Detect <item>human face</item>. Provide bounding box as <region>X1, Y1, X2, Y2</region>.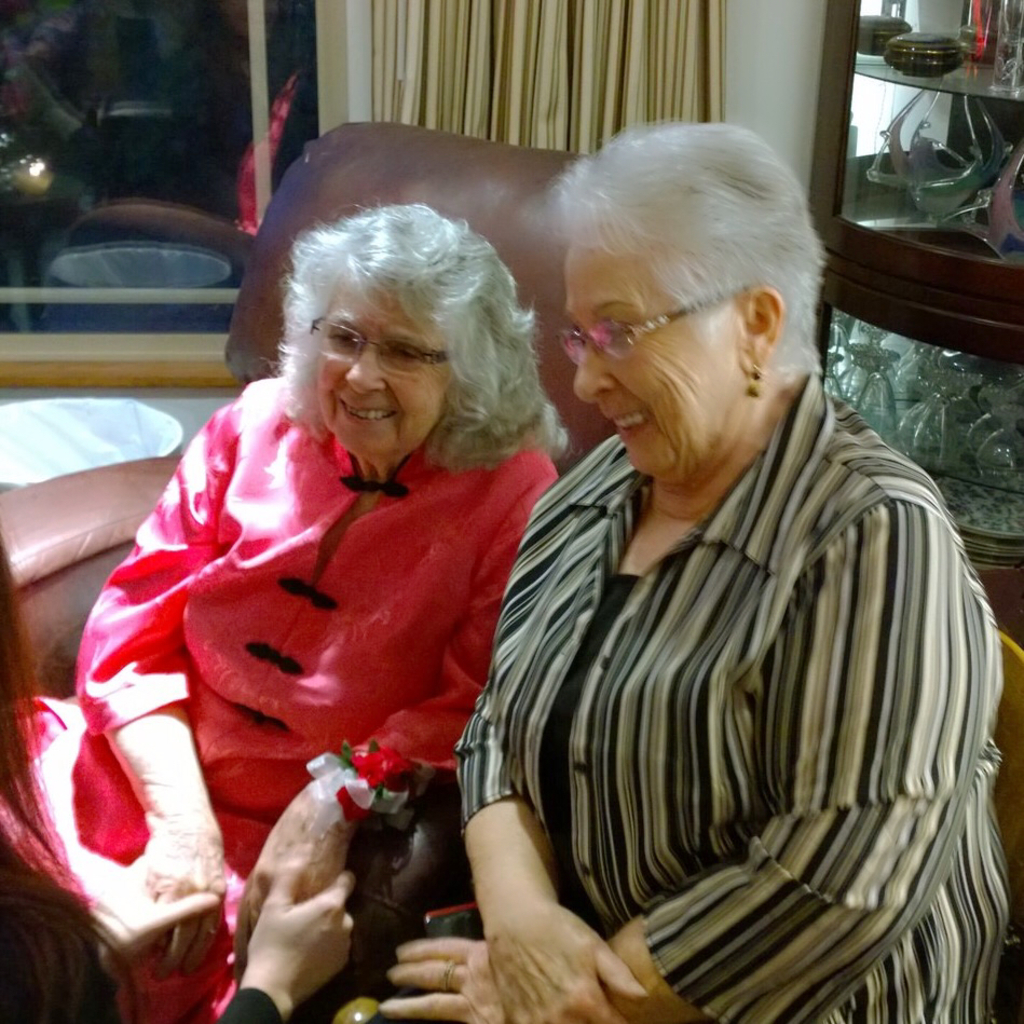
<region>315, 287, 451, 467</region>.
